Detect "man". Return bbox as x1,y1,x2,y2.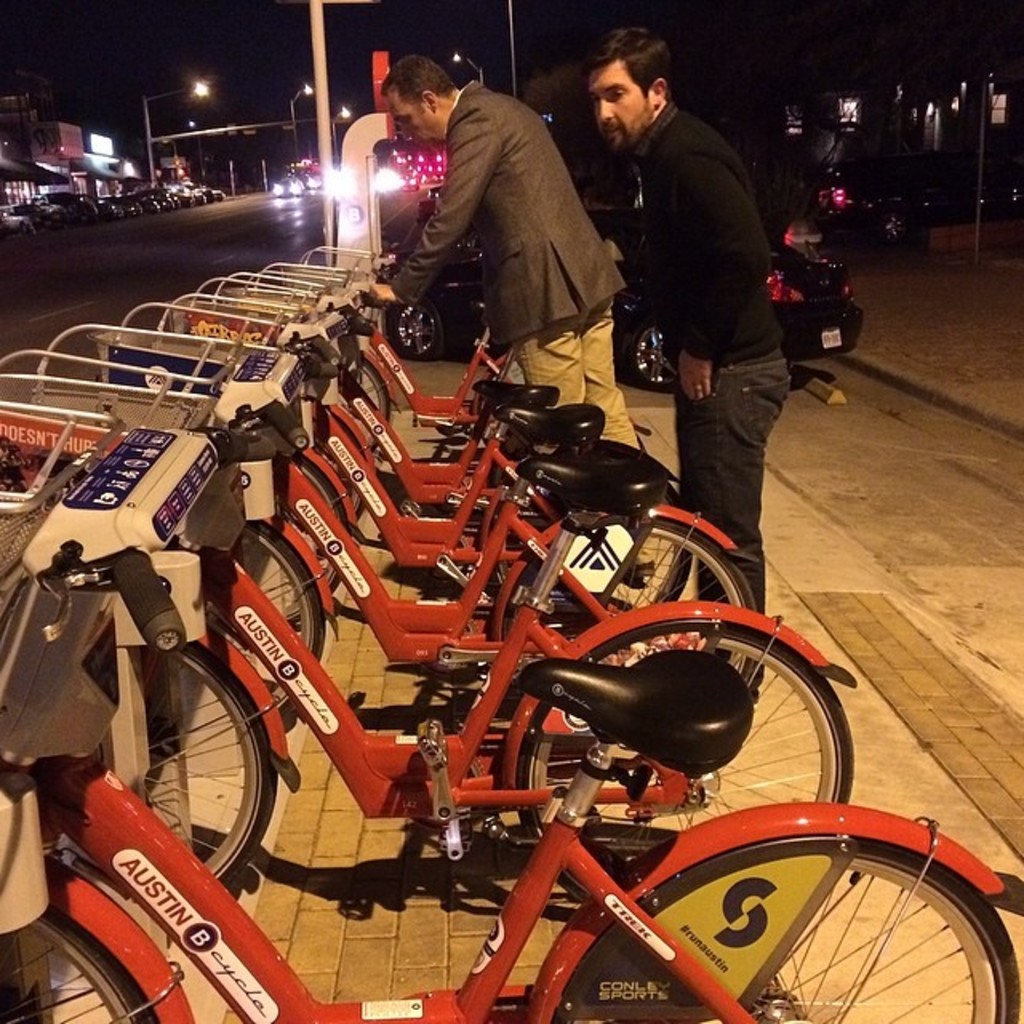
592,27,797,691.
